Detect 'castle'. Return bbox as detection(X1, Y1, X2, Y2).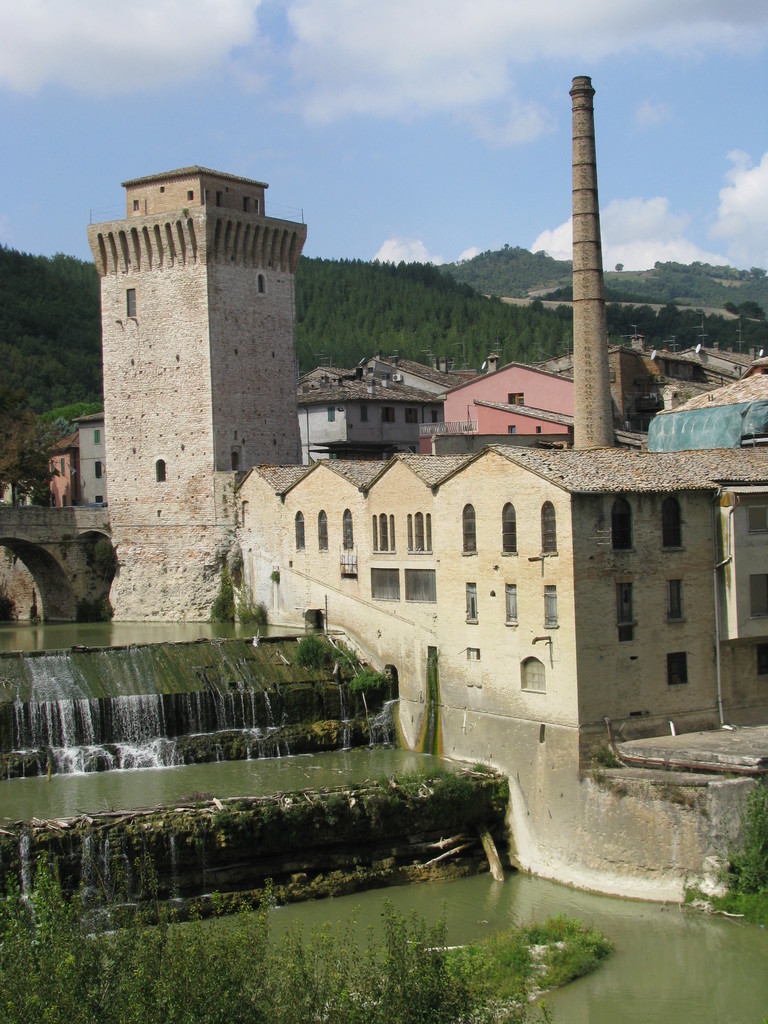
detection(74, 151, 704, 824).
